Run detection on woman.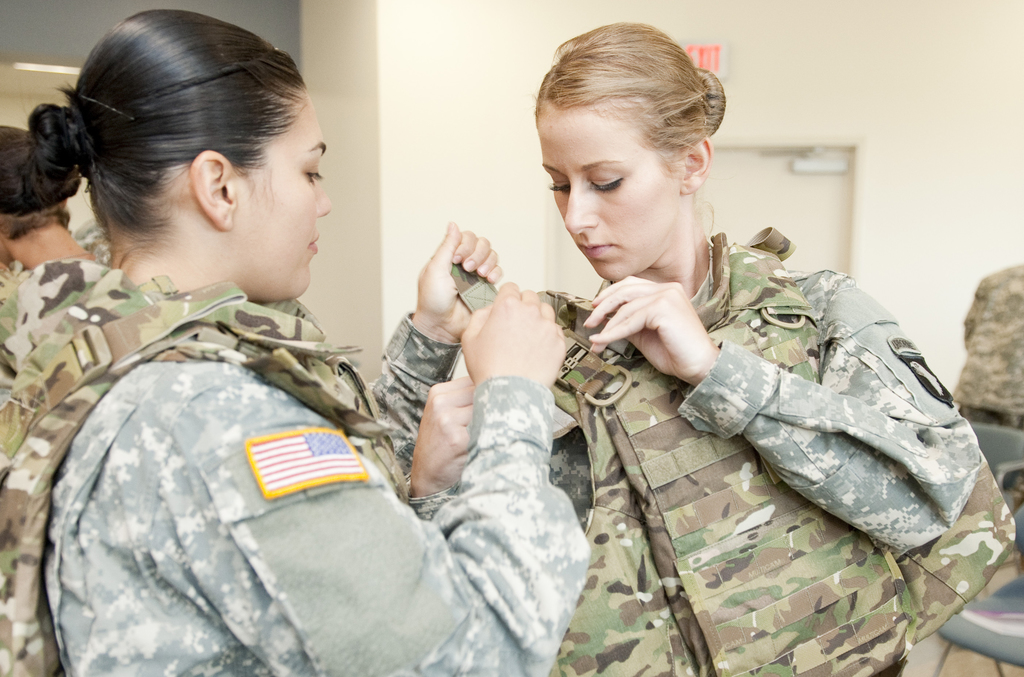
Result: detection(0, 8, 590, 676).
